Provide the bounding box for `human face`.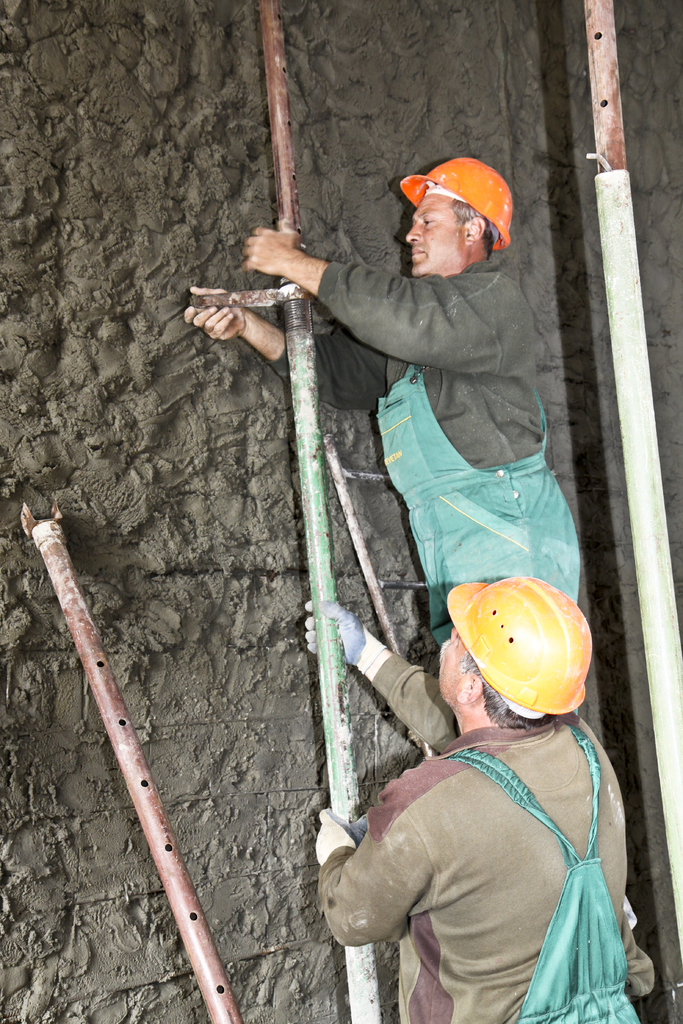
(407,189,468,273).
